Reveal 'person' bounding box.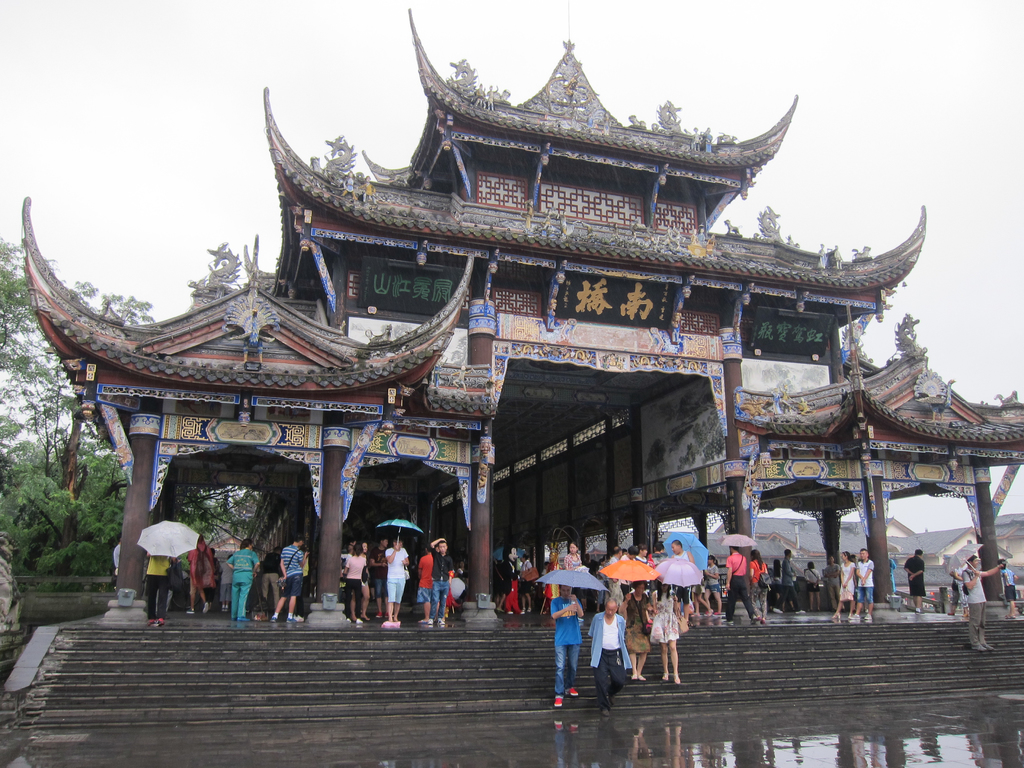
Revealed: bbox=[565, 542, 590, 575].
